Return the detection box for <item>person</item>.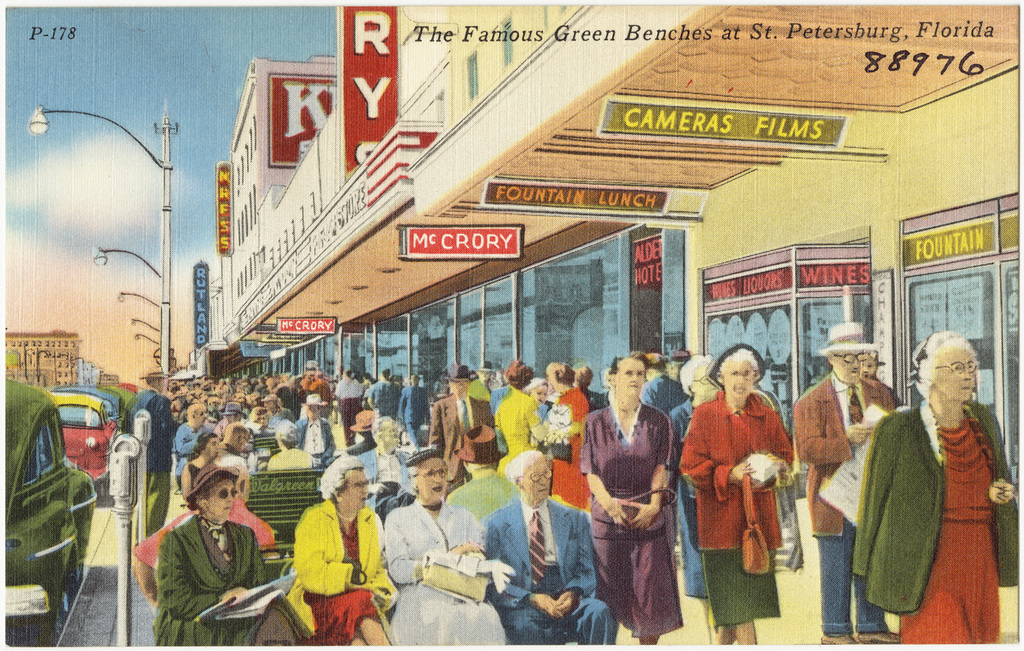
130 325 1010 646.
